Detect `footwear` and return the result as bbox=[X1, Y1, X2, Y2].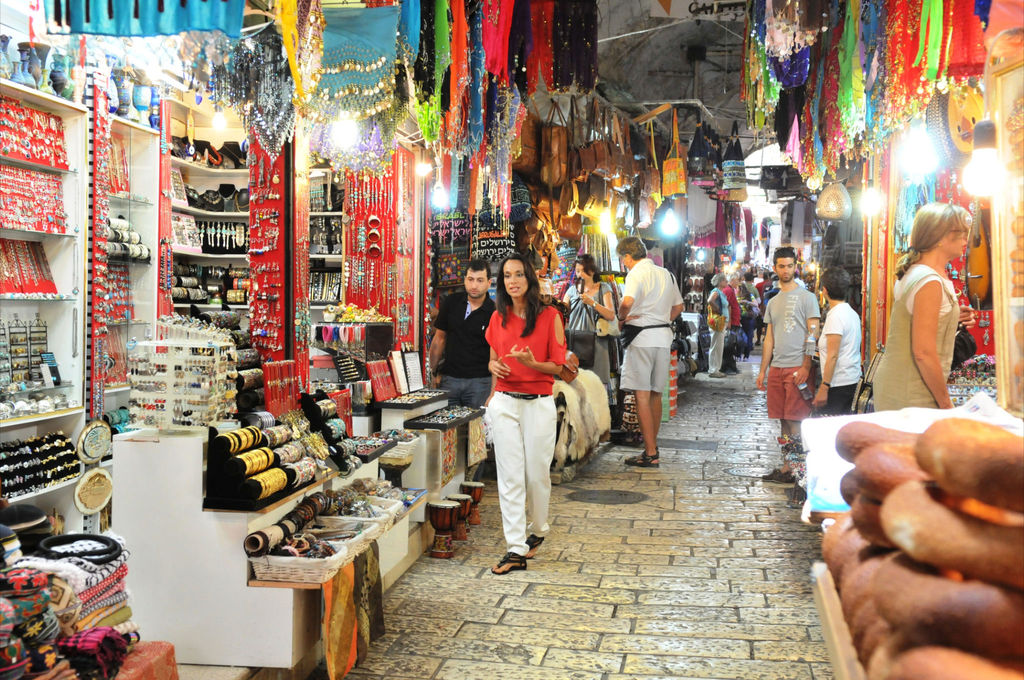
bbox=[488, 551, 527, 576].
